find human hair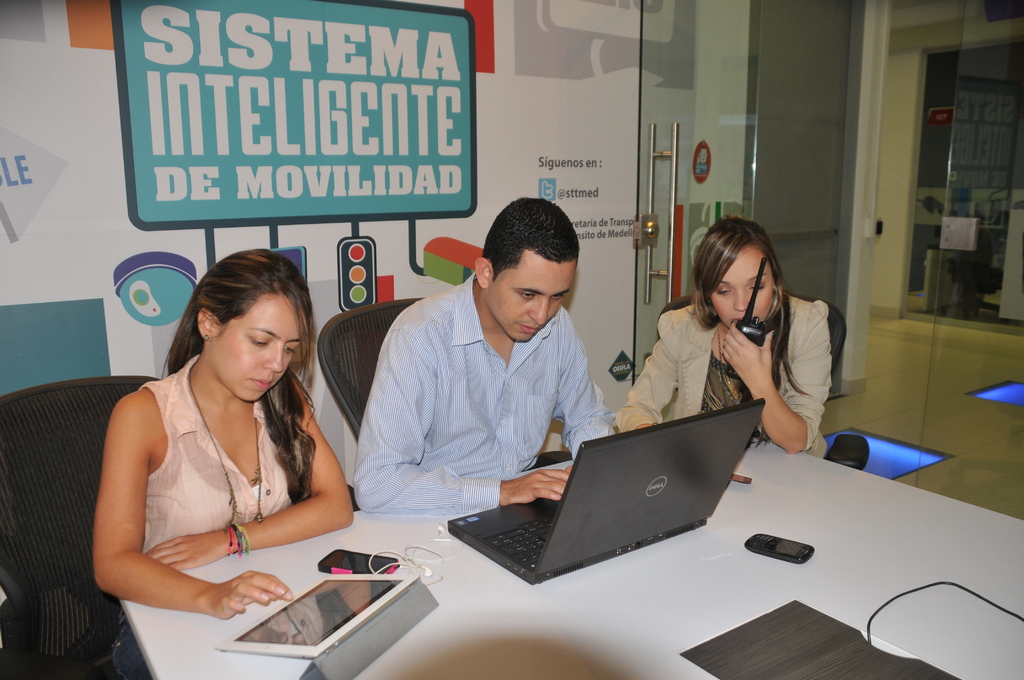
<box>158,247,318,505</box>
